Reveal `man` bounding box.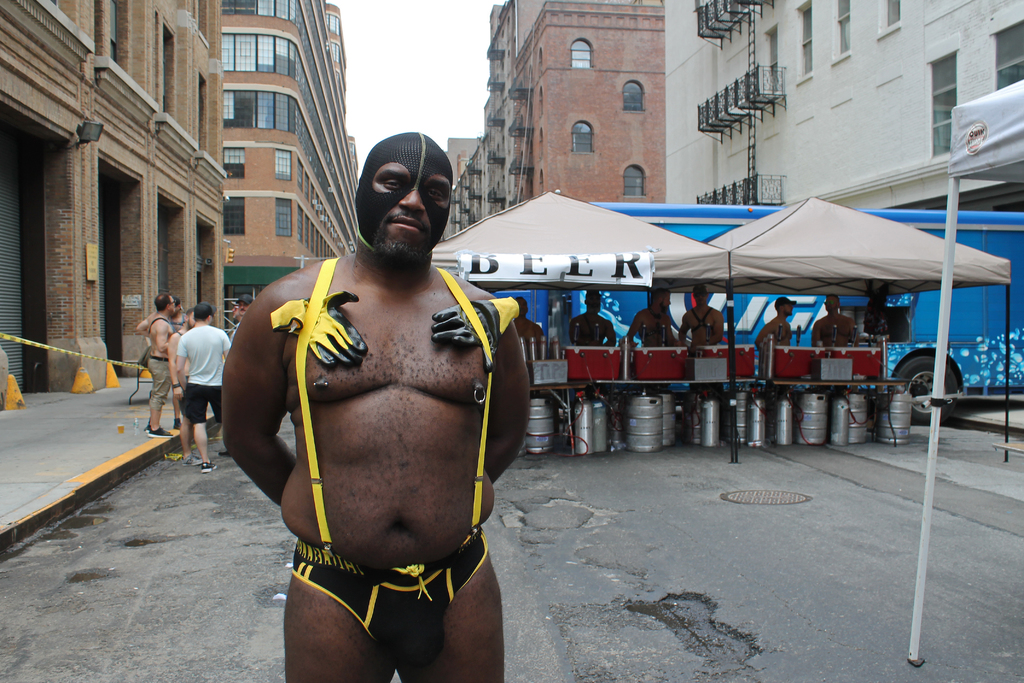
Revealed: detection(207, 117, 546, 682).
